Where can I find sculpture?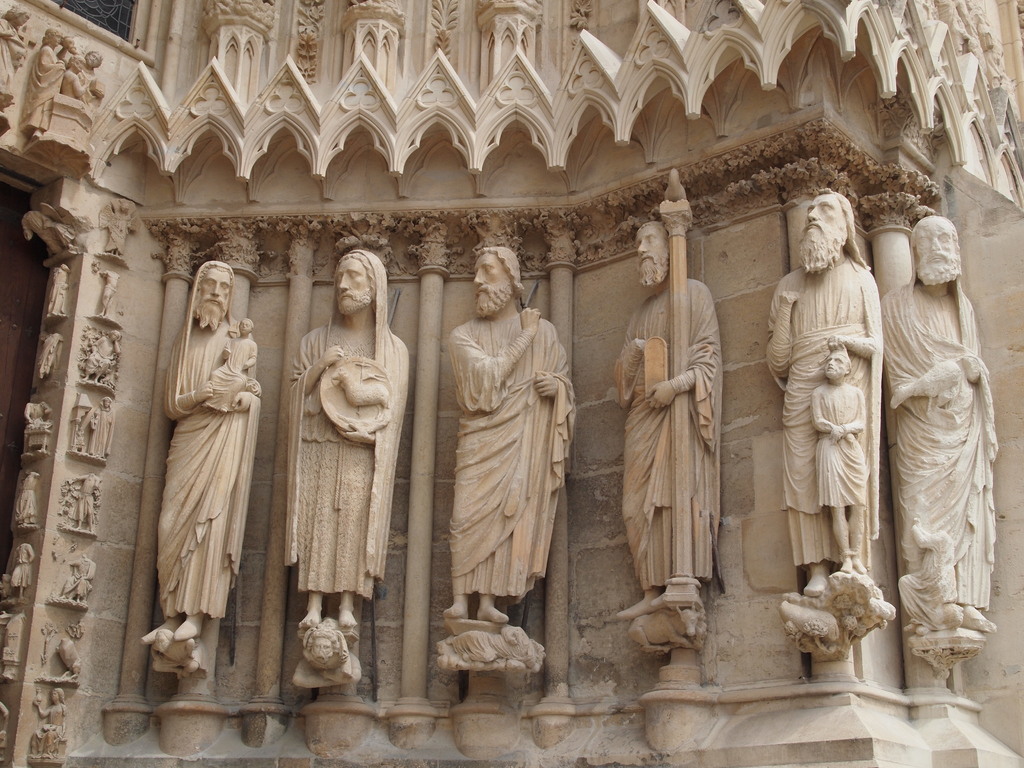
You can find it at BBox(26, 24, 103, 169).
